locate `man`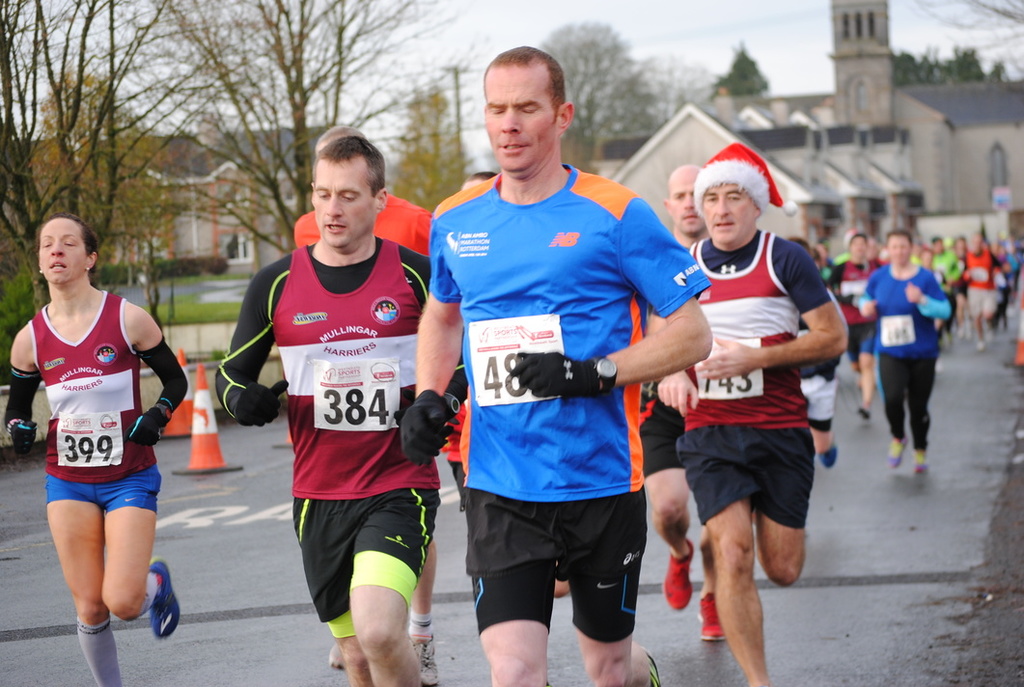
x1=959 y1=235 x2=1003 y2=341
